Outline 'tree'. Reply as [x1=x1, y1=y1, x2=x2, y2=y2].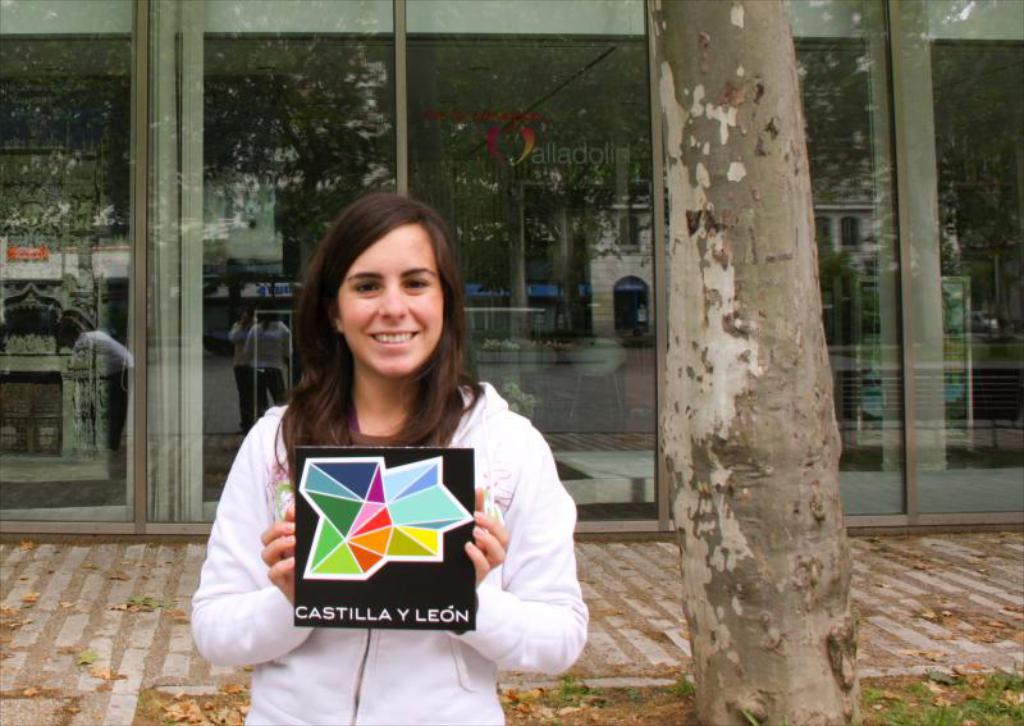
[x1=646, y1=0, x2=861, y2=725].
